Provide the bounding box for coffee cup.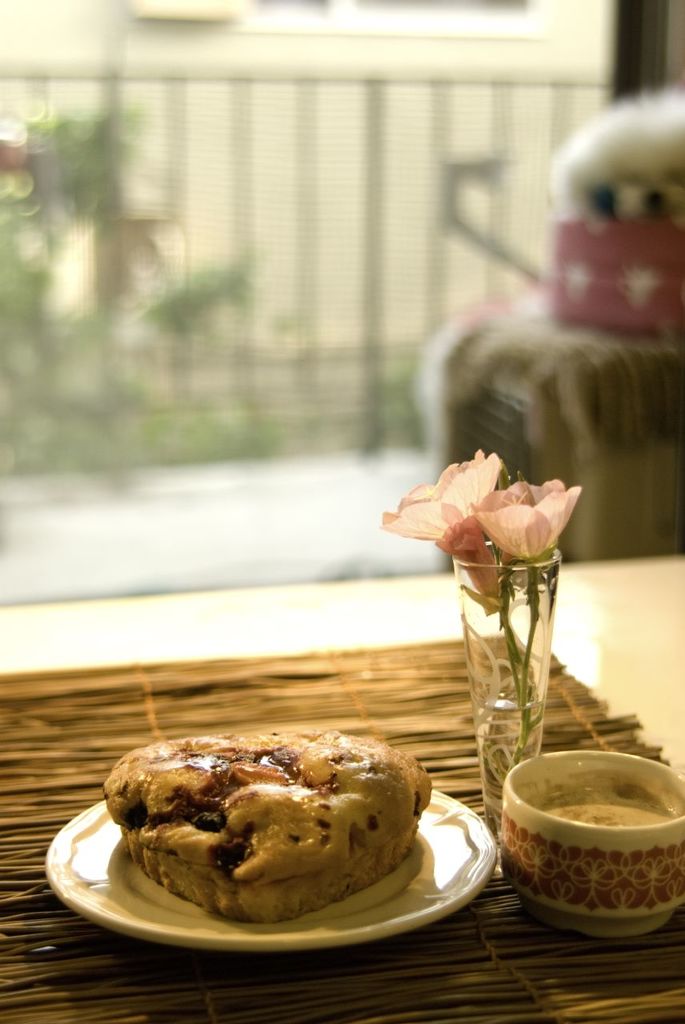
499/746/684/946.
